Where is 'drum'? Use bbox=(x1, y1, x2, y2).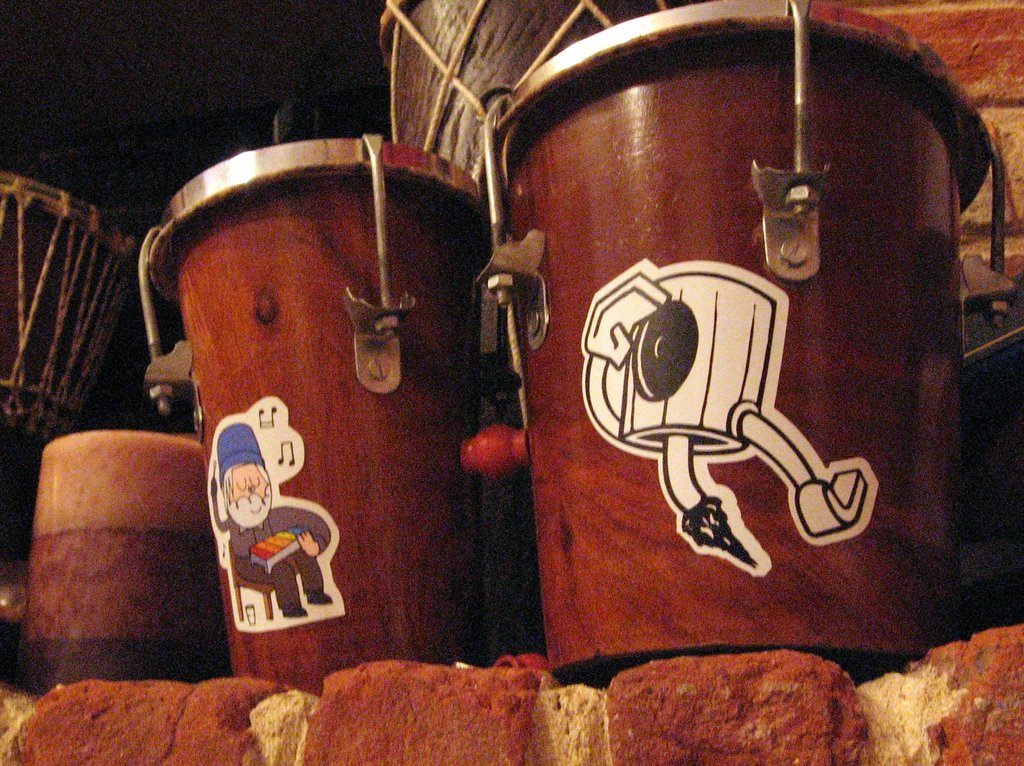
bbox=(0, 172, 143, 446).
